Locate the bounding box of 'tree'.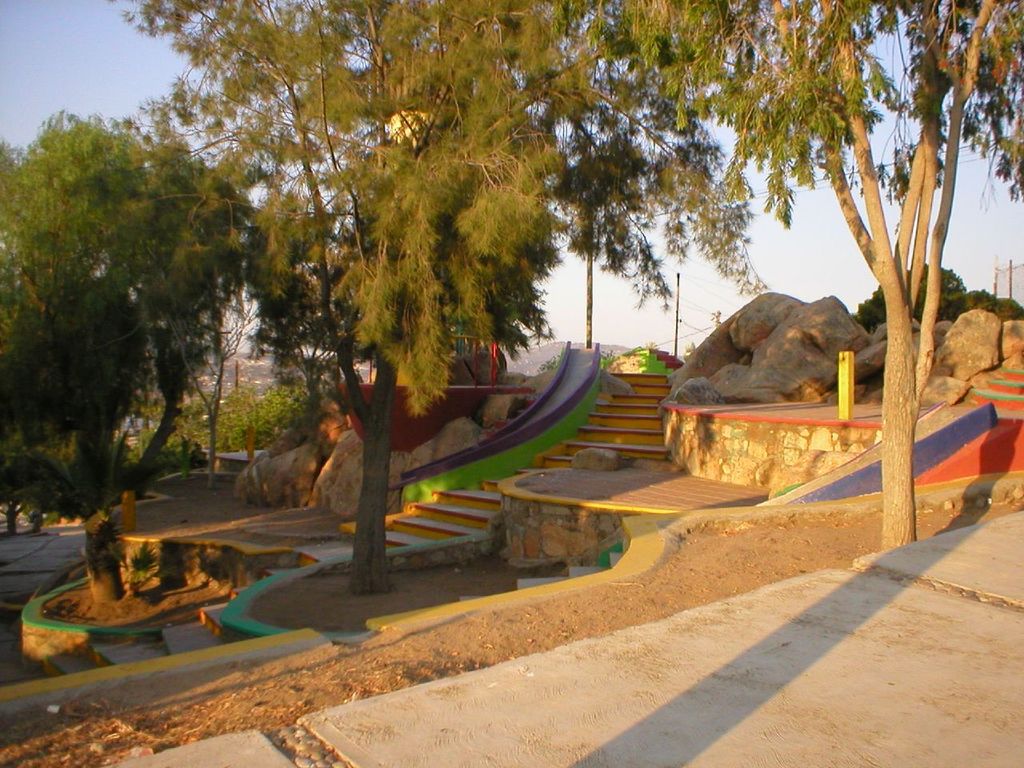
Bounding box: bbox(659, 0, 1023, 551).
